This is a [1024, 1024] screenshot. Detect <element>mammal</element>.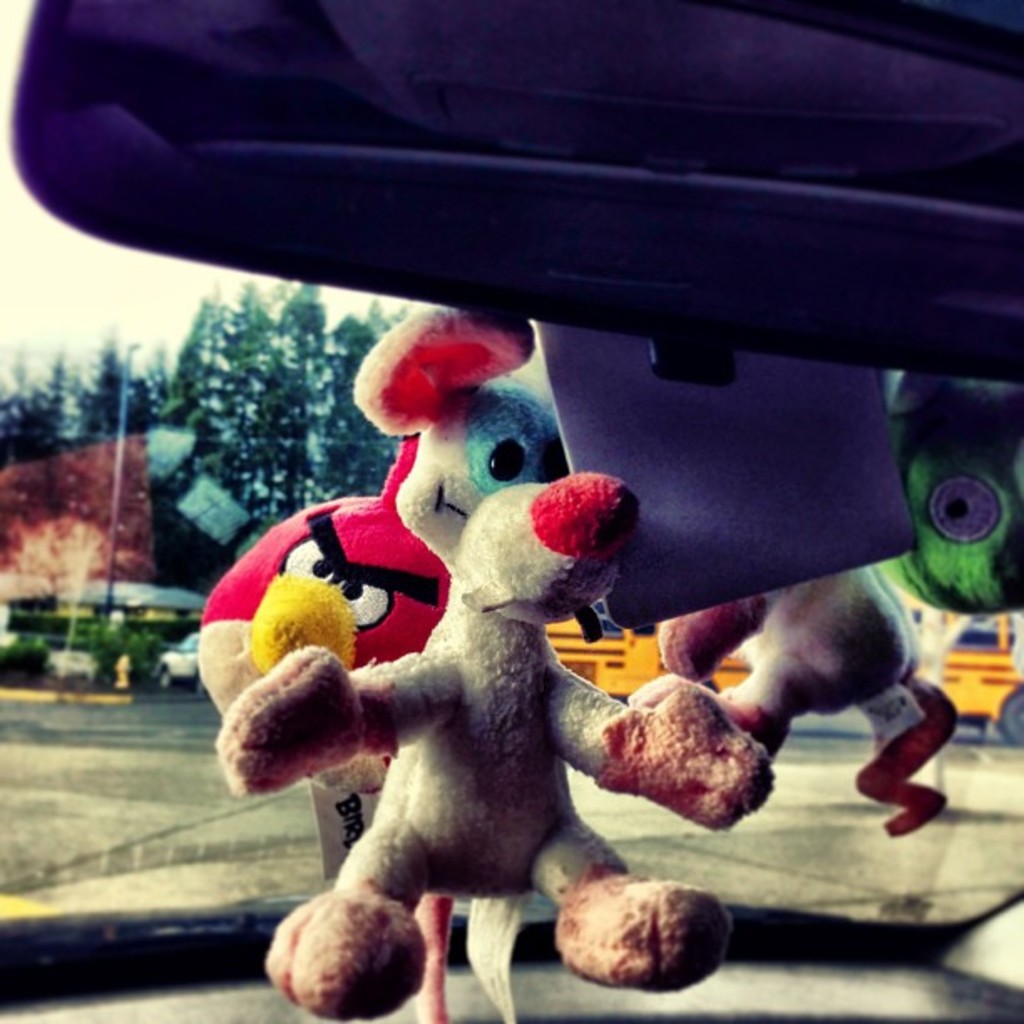
[left=212, top=300, right=775, bottom=1017].
